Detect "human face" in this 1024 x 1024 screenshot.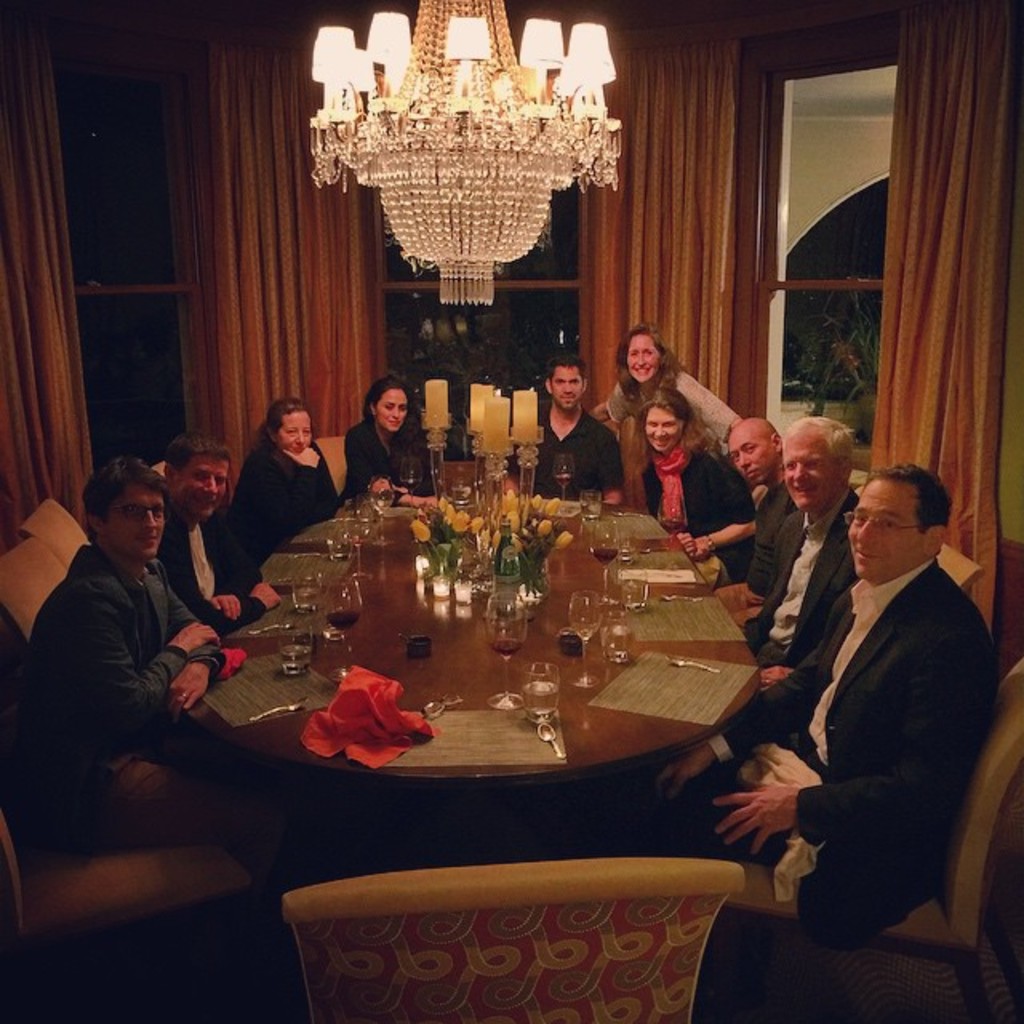
Detection: (x1=726, y1=432, x2=774, y2=483).
